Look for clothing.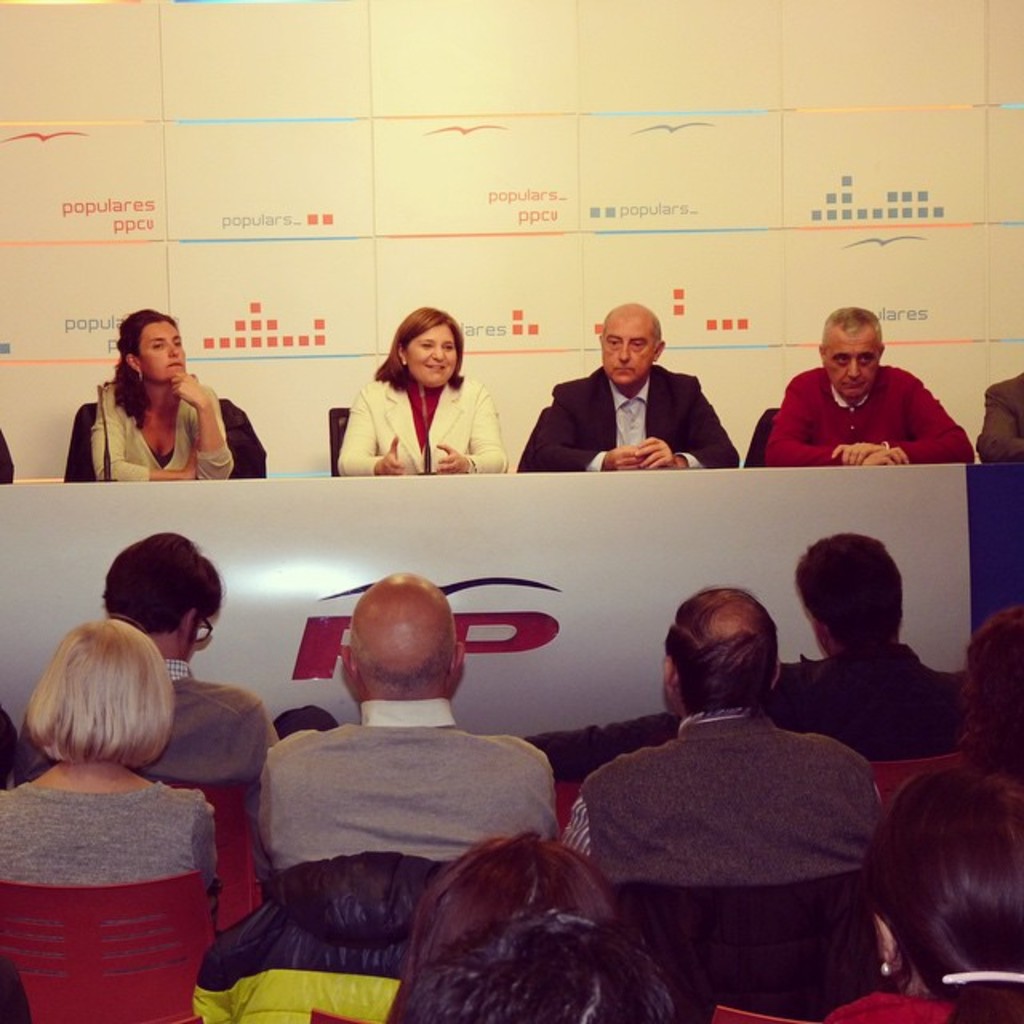
Found: {"x1": 766, "y1": 365, "x2": 976, "y2": 462}.
